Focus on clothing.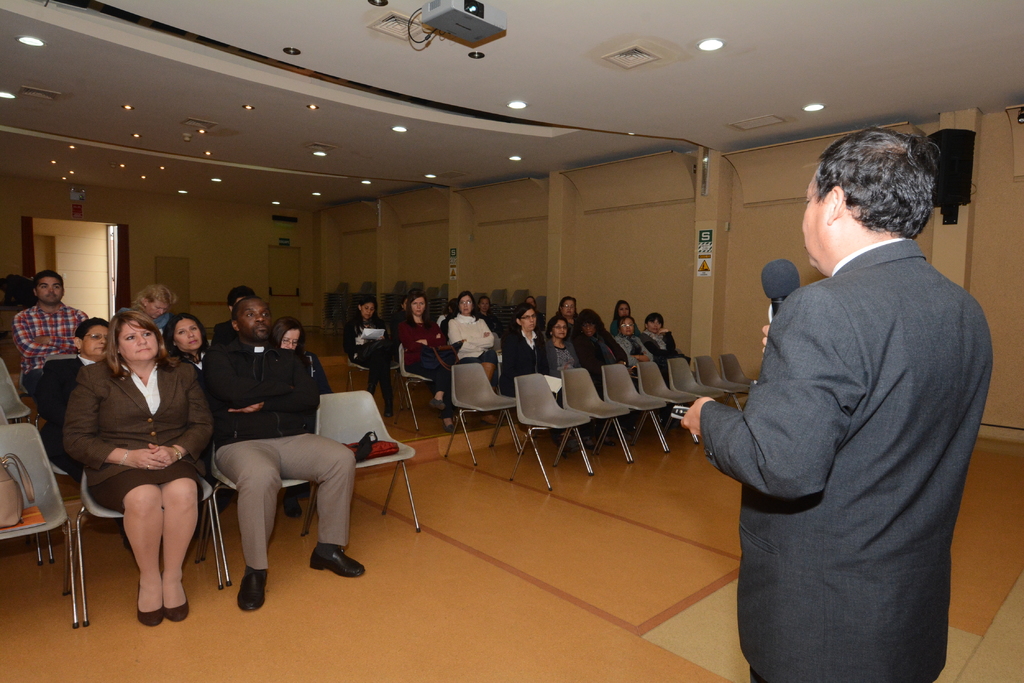
Focused at [695,192,989,682].
